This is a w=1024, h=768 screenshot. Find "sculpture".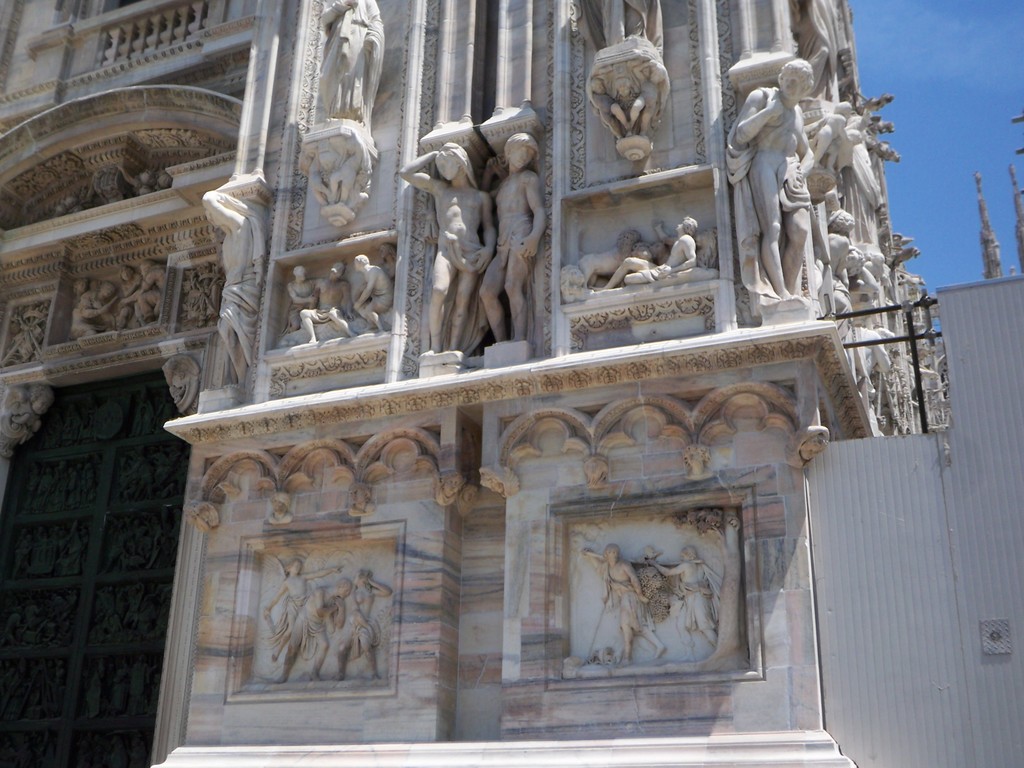
Bounding box: [597, 214, 698, 289].
